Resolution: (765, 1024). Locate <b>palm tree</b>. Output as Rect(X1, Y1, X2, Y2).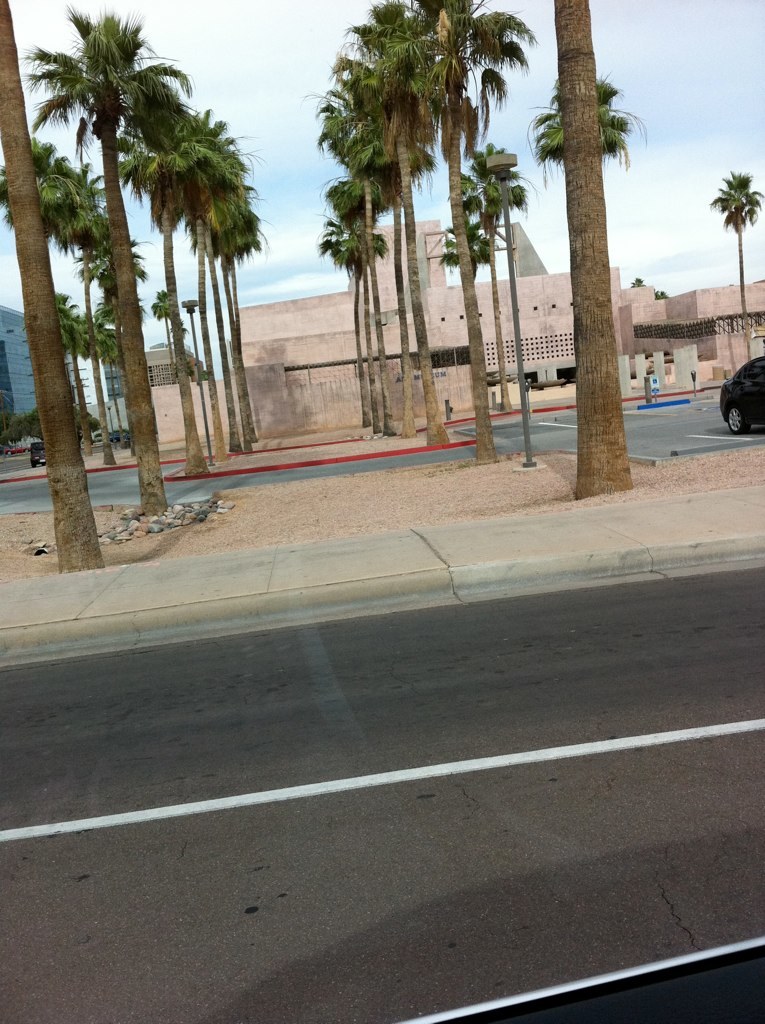
Rect(320, 78, 388, 361).
